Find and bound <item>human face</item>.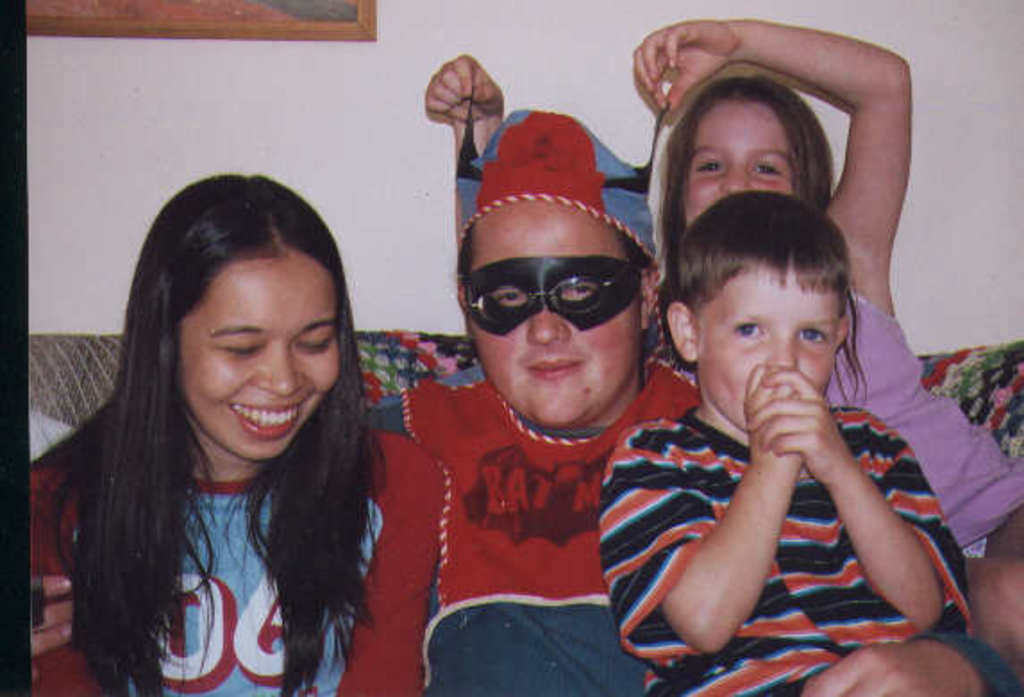
Bound: 465, 195, 645, 427.
